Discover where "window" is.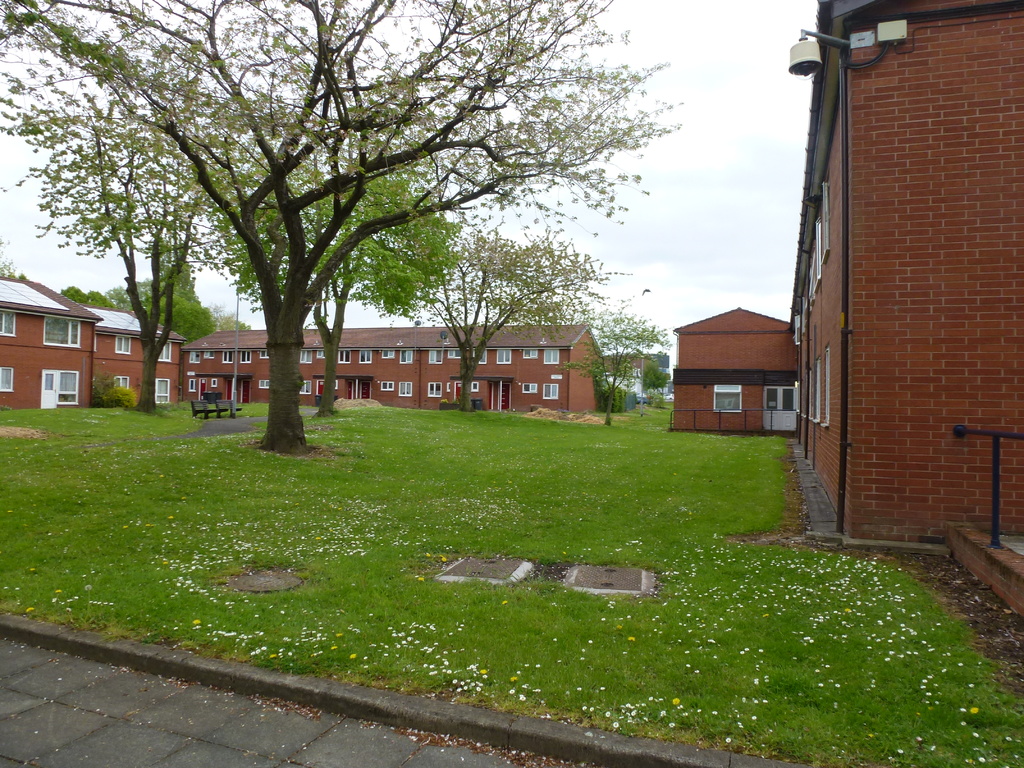
Discovered at {"x1": 210, "y1": 378, "x2": 216, "y2": 388}.
